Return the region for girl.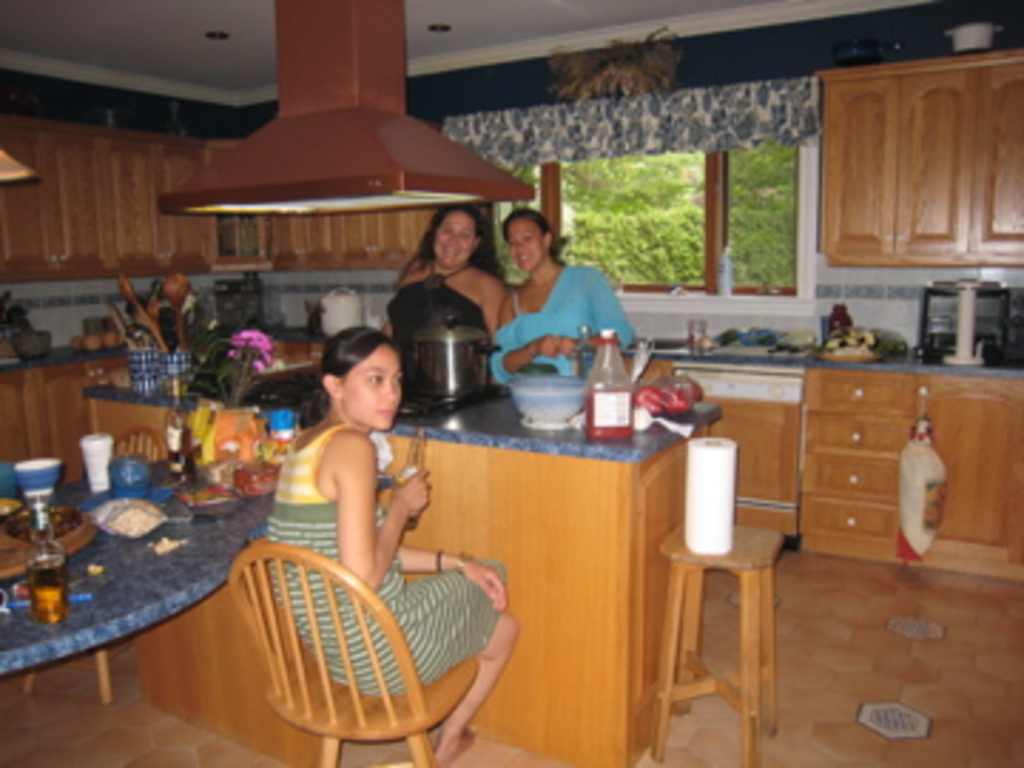
region(262, 324, 521, 765).
